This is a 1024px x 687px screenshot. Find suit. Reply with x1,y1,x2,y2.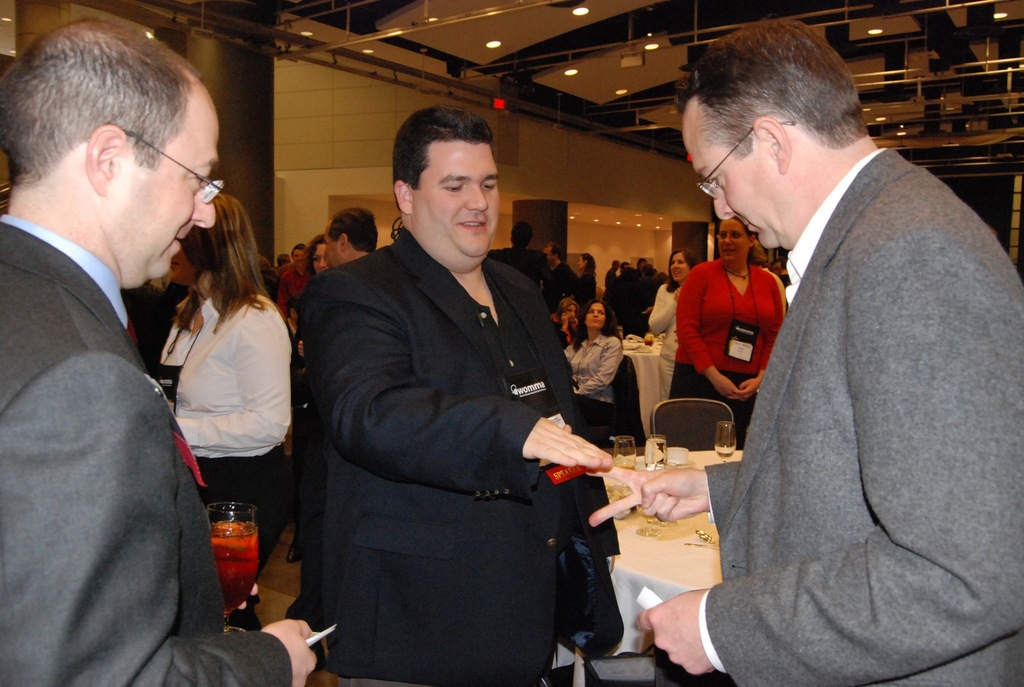
0,214,295,685.
